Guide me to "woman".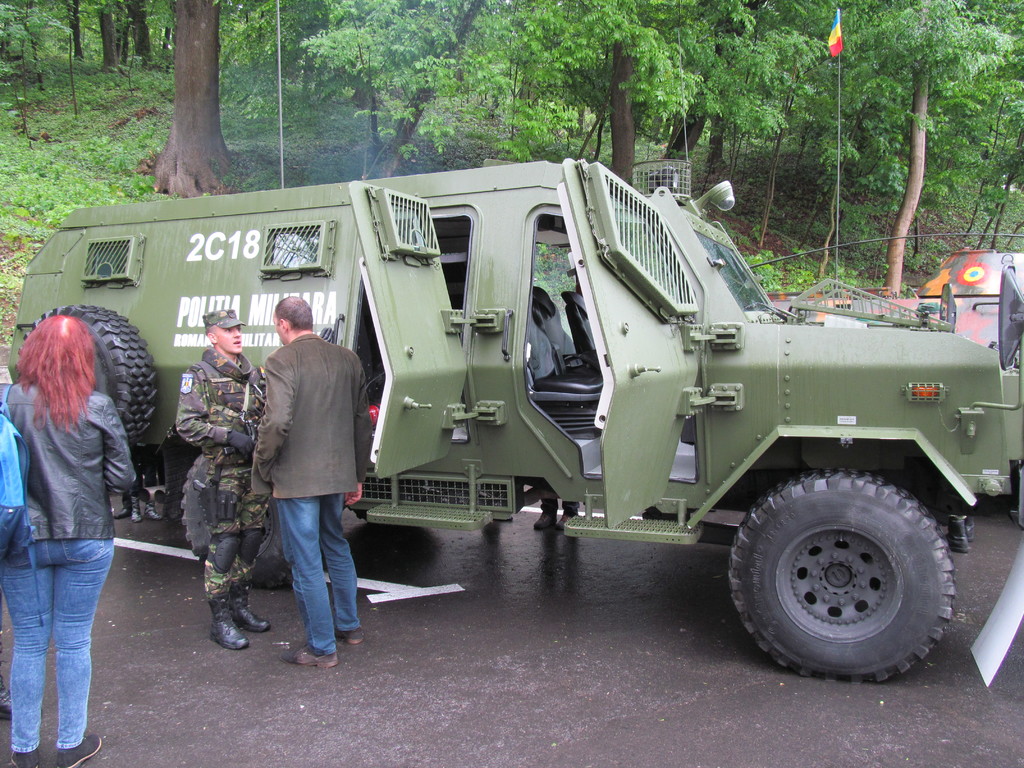
Guidance: <bbox>0, 313, 137, 767</bbox>.
